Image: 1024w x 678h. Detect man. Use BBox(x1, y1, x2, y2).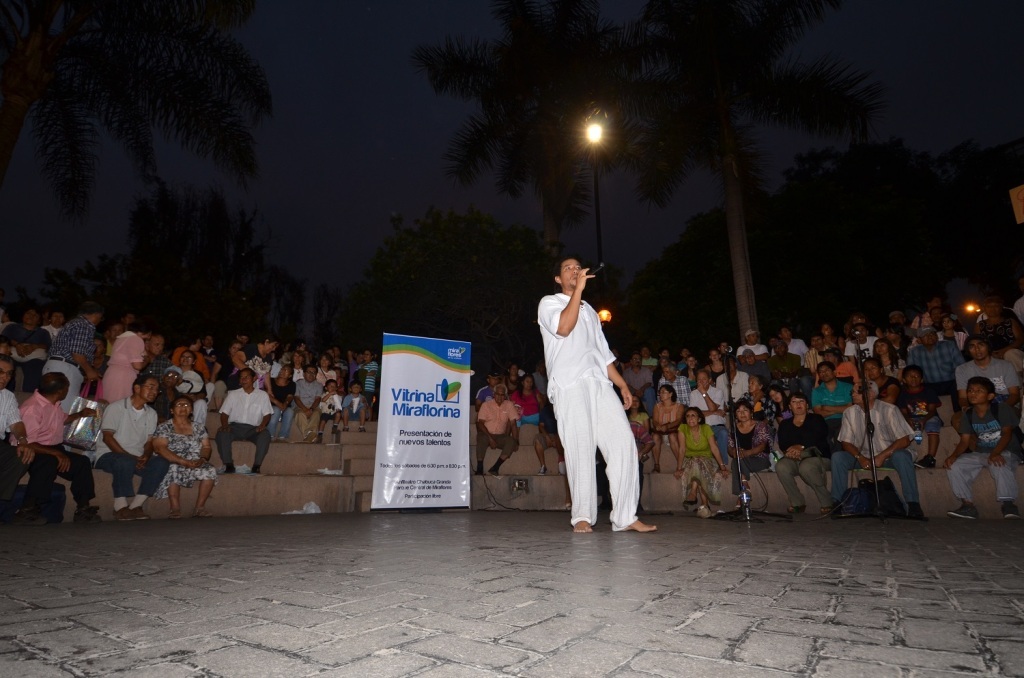
BBox(955, 336, 1020, 431).
